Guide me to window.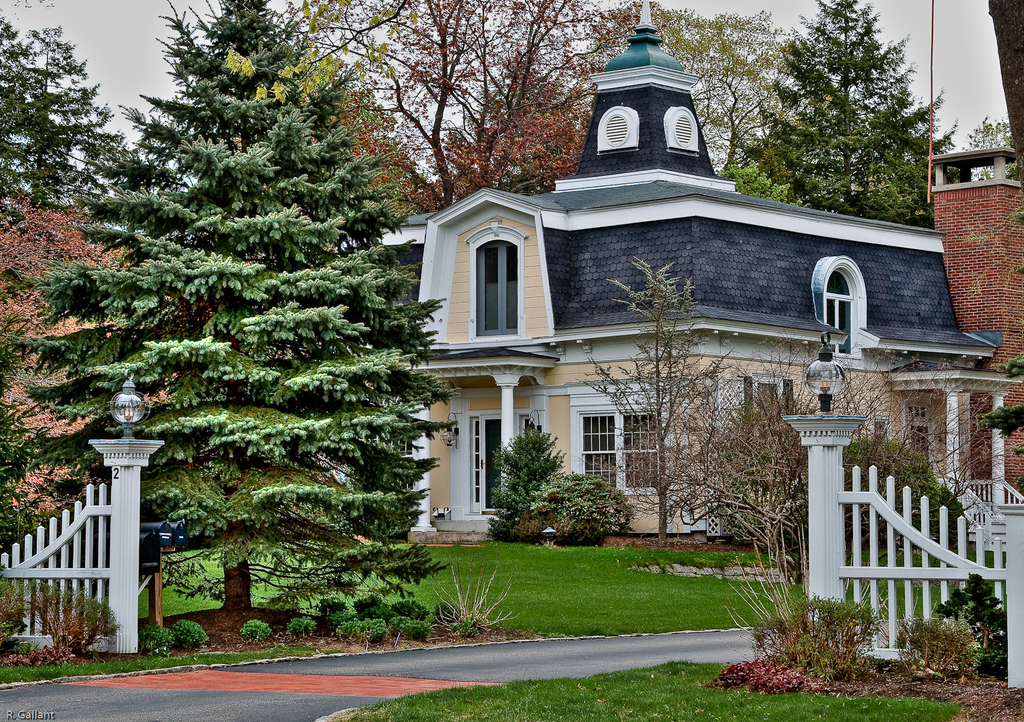
Guidance: select_region(828, 269, 854, 355).
